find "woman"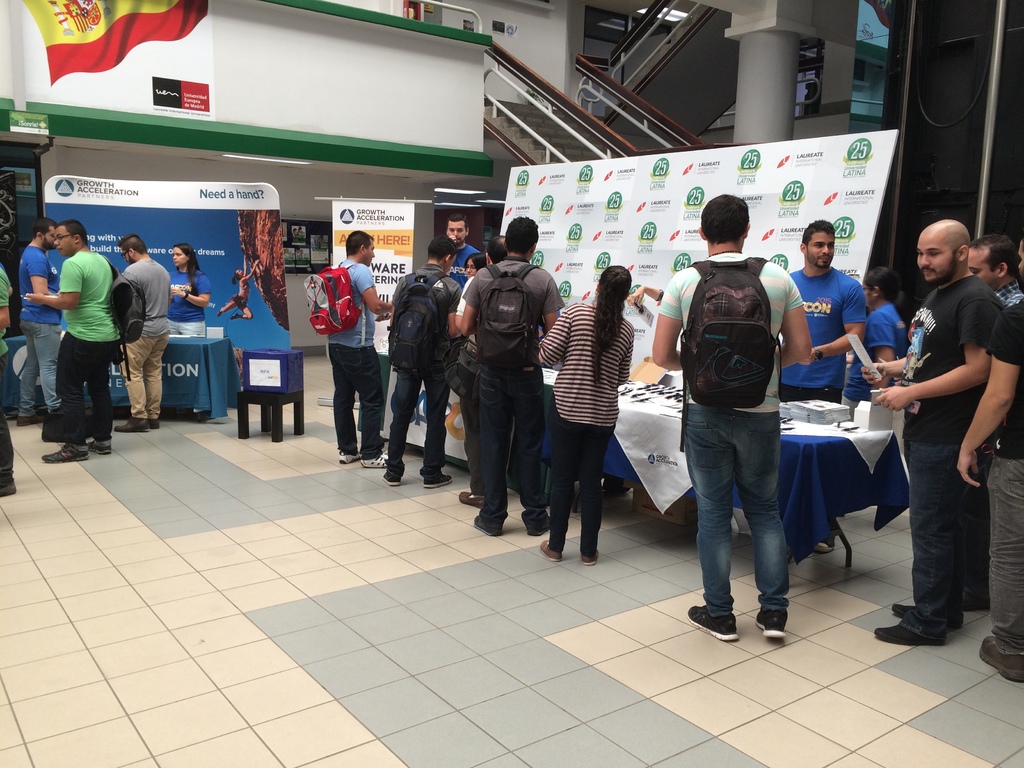
crop(845, 265, 900, 410)
